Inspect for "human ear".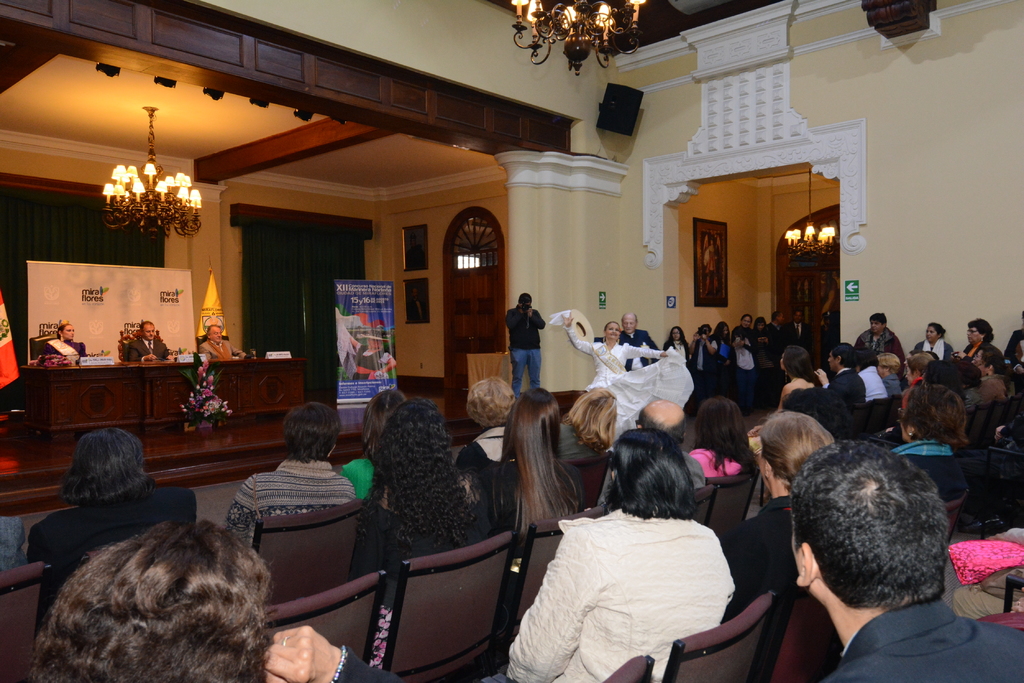
Inspection: 905, 428, 913, 435.
